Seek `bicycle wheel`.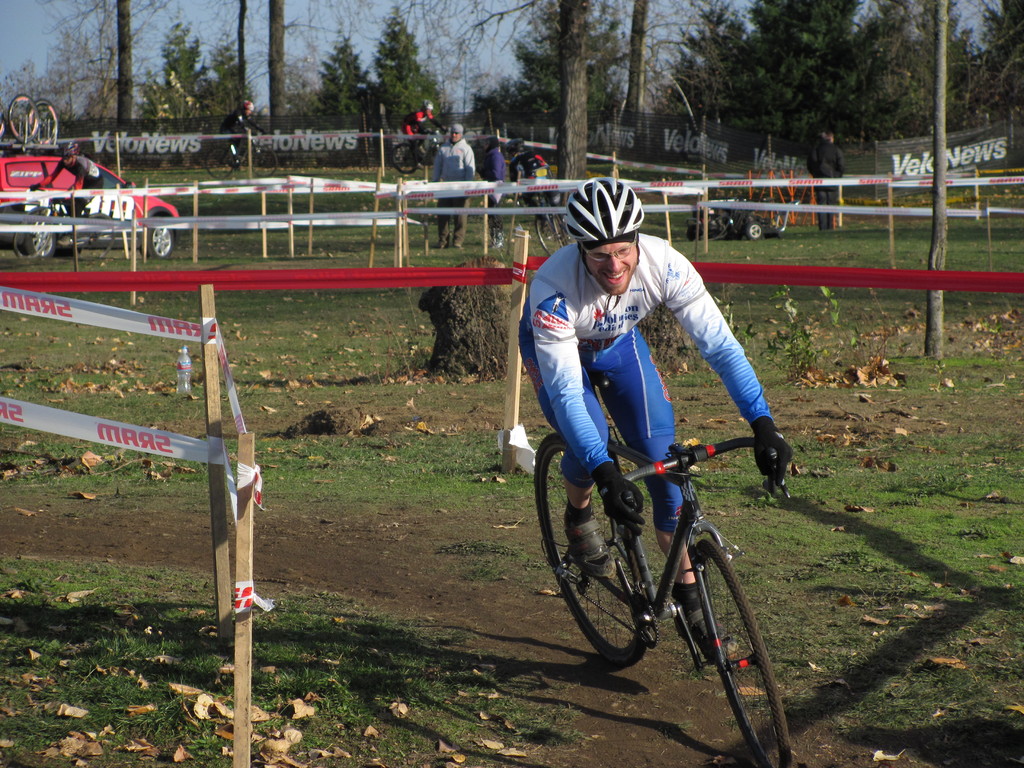
detection(669, 540, 778, 743).
